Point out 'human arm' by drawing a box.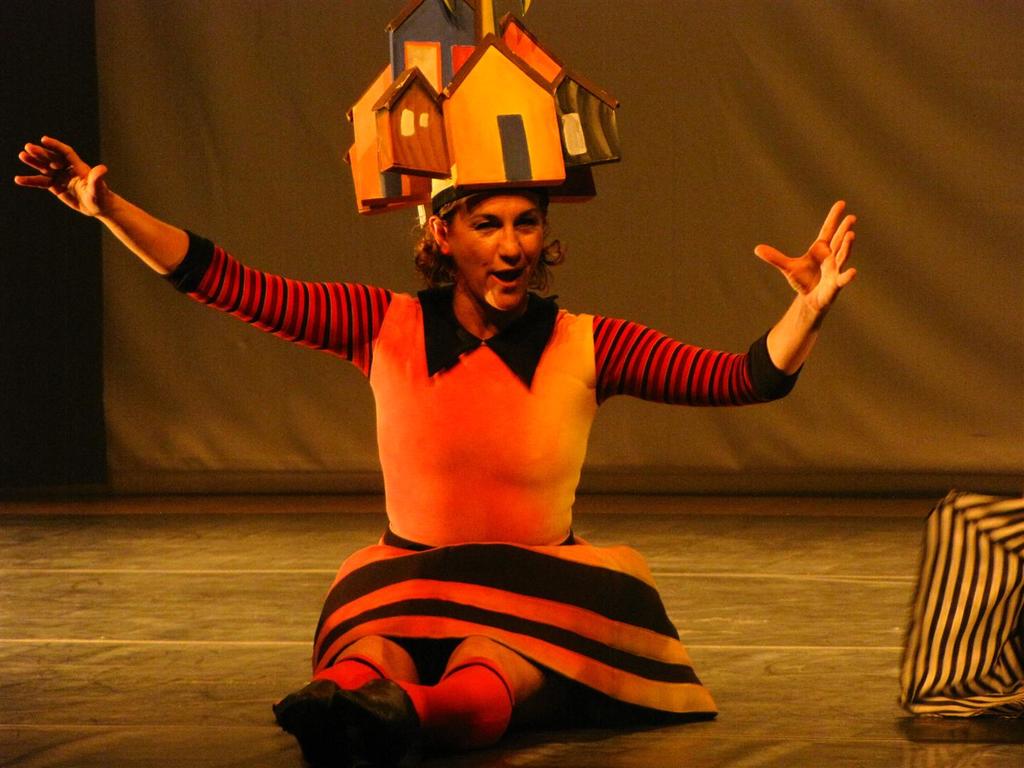
[x1=9, y1=138, x2=396, y2=371].
